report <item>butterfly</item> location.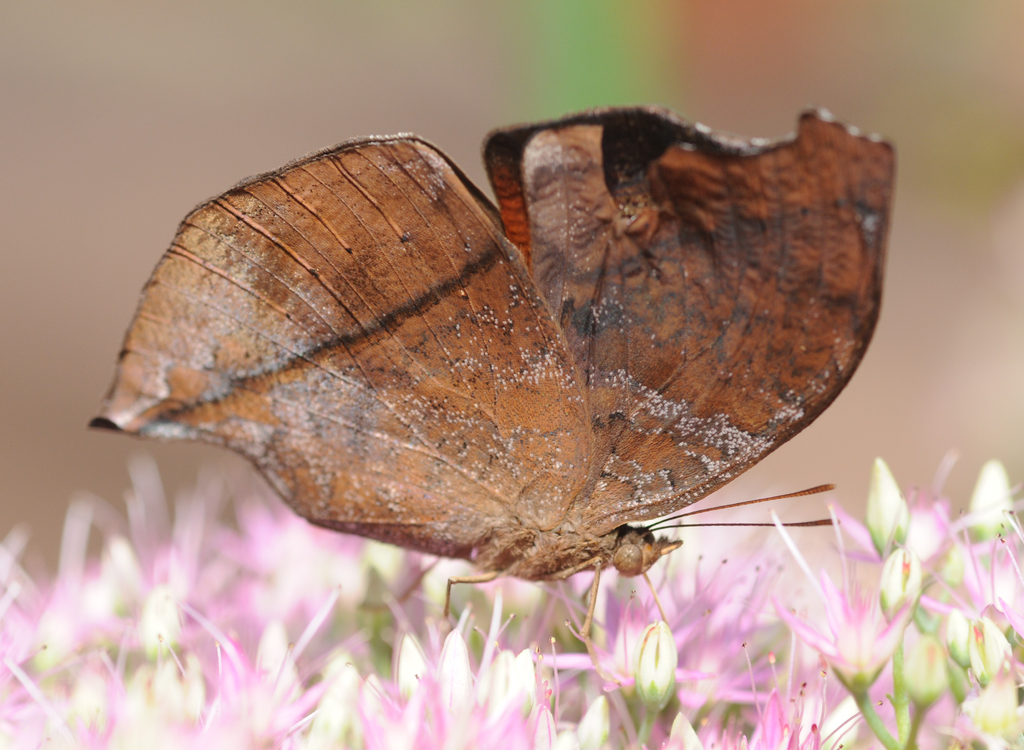
Report: box=[92, 102, 897, 641].
